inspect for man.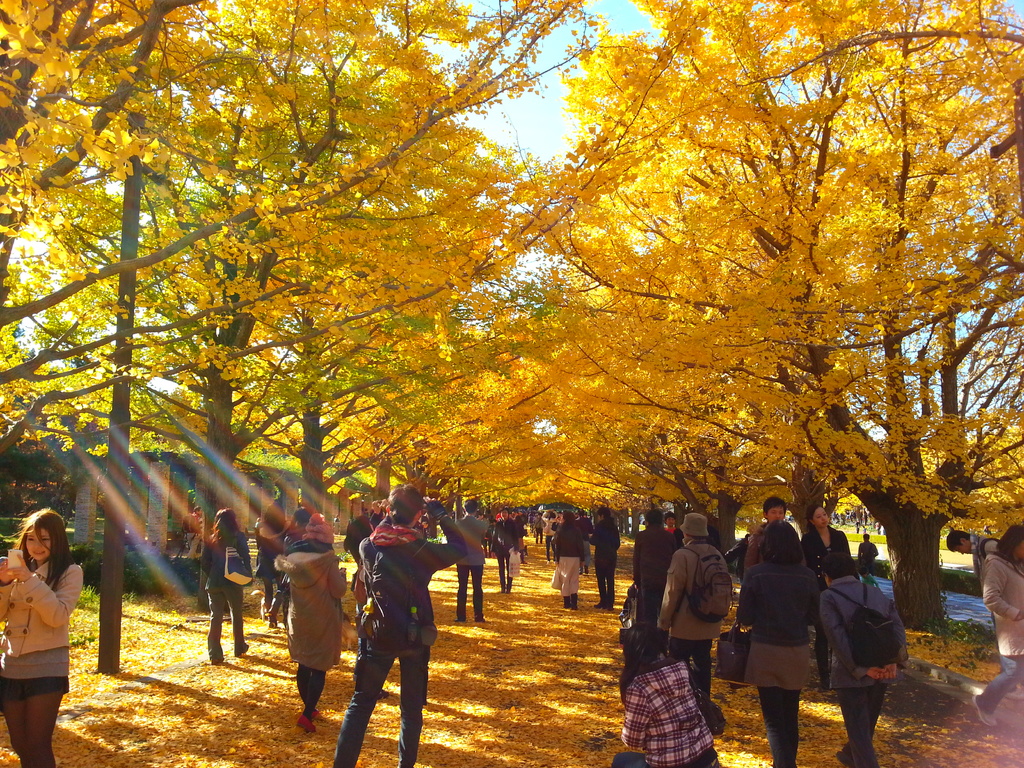
Inspection: detection(854, 532, 877, 564).
